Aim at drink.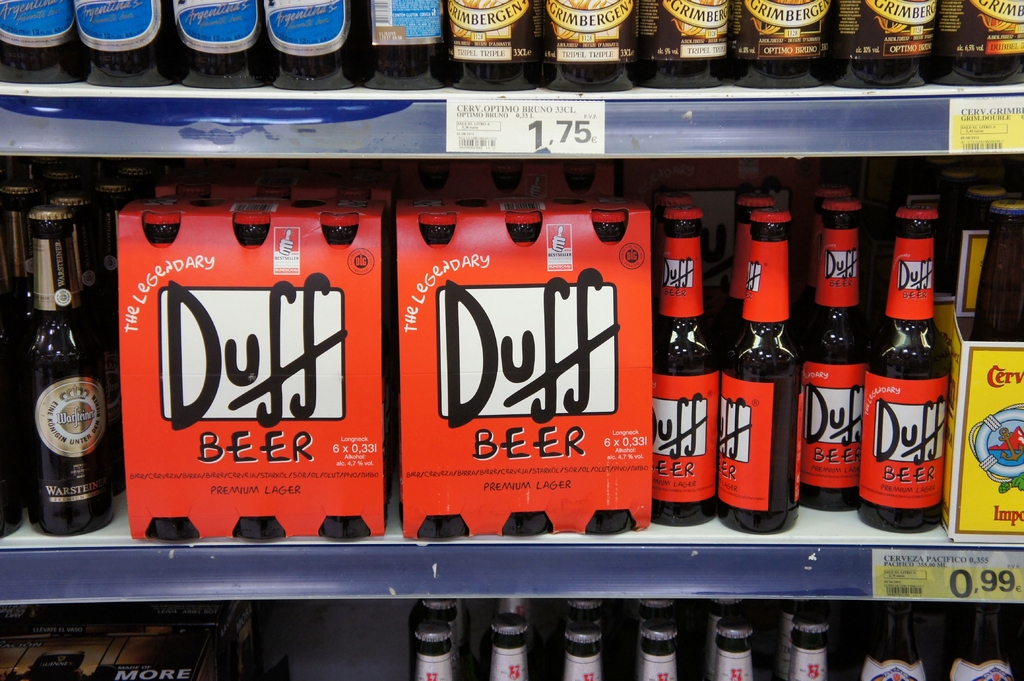
Aimed at bbox(638, 621, 678, 680).
